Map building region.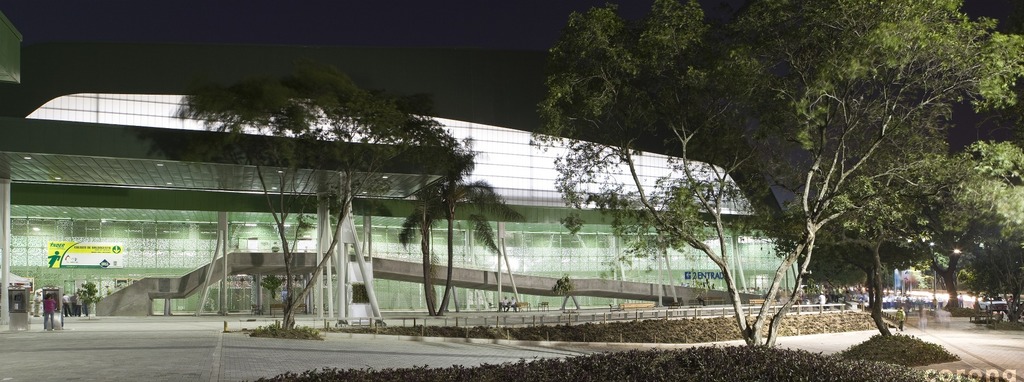
Mapped to x1=2 y1=87 x2=818 y2=322.
